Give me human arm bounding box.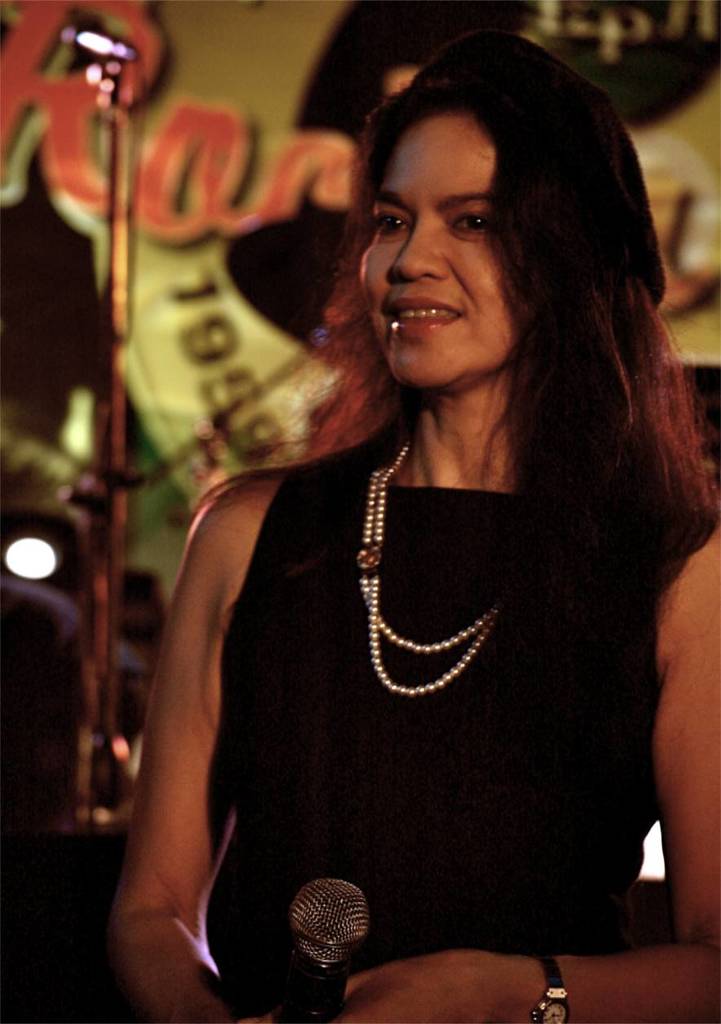
[x1=332, y1=545, x2=720, y2=1023].
